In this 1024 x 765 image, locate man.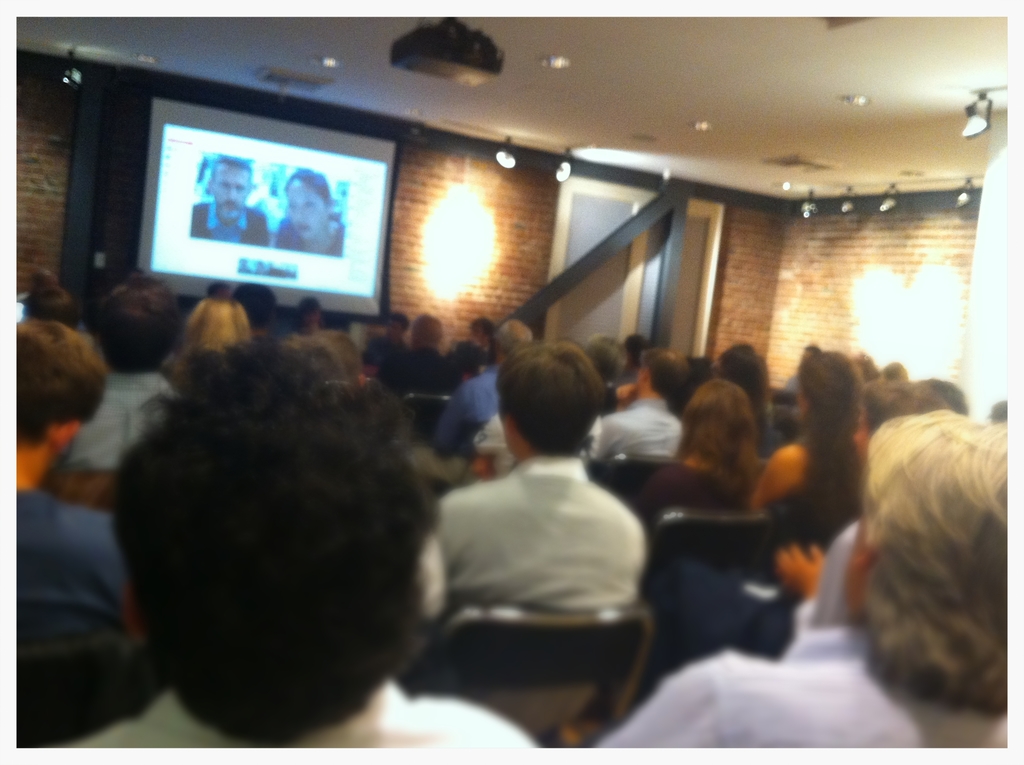
Bounding box: box=[14, 319, 170, 746].
